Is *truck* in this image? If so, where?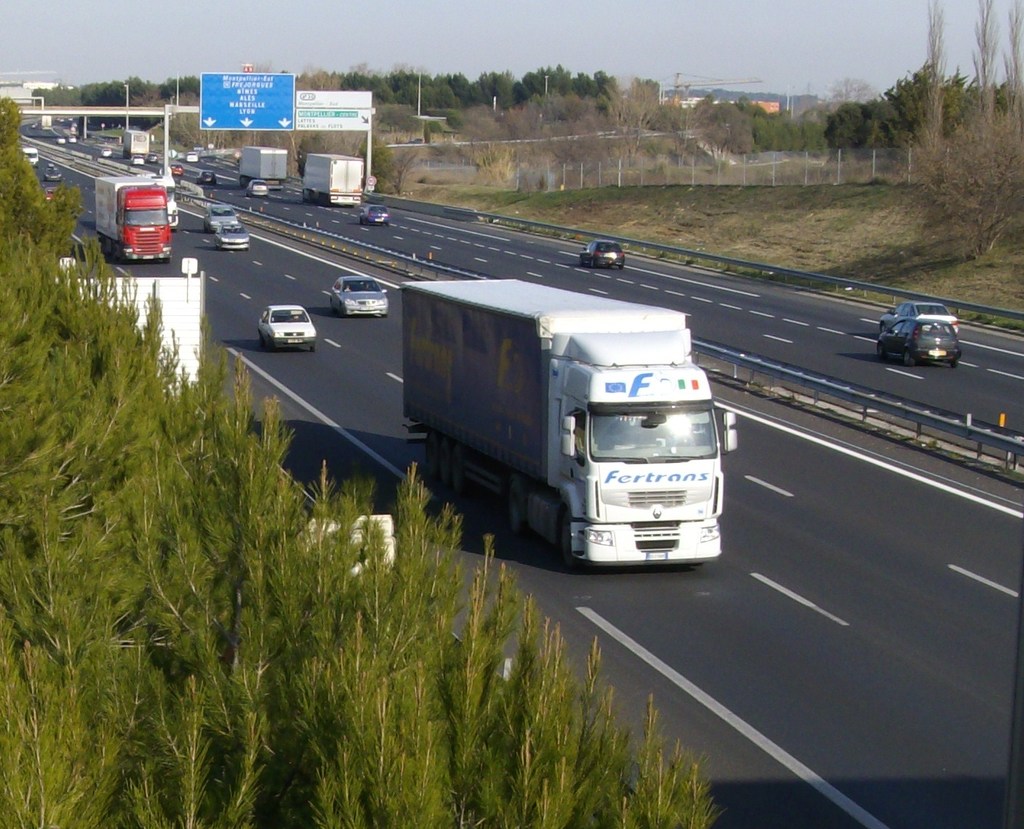
Yes, at [239, 142, 291, 193].
